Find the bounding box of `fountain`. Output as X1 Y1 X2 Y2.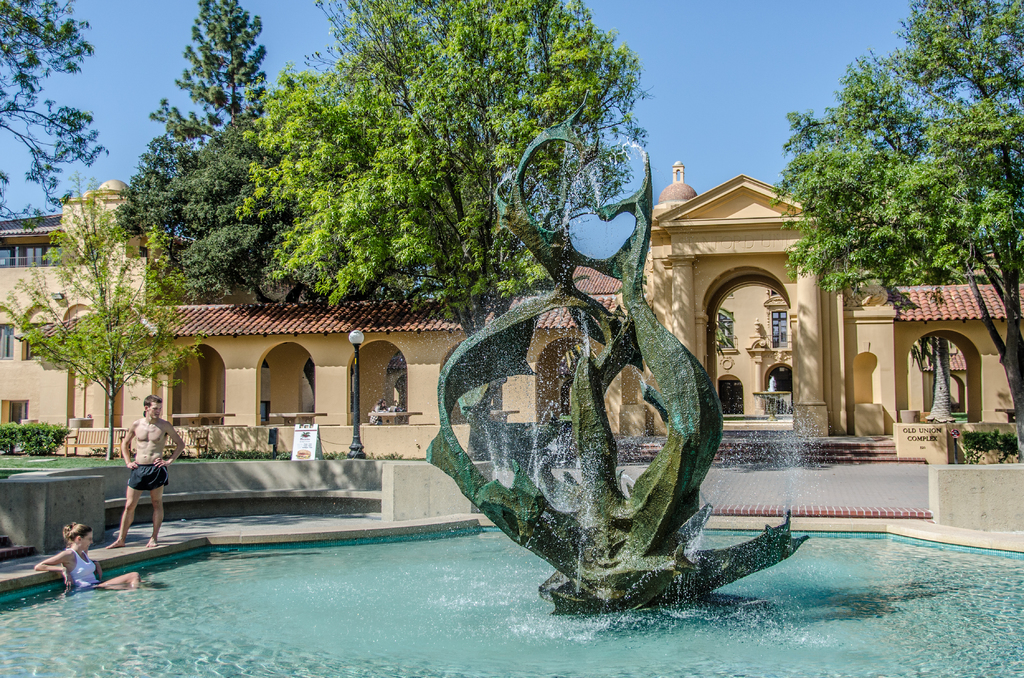
367 127 846 677.
